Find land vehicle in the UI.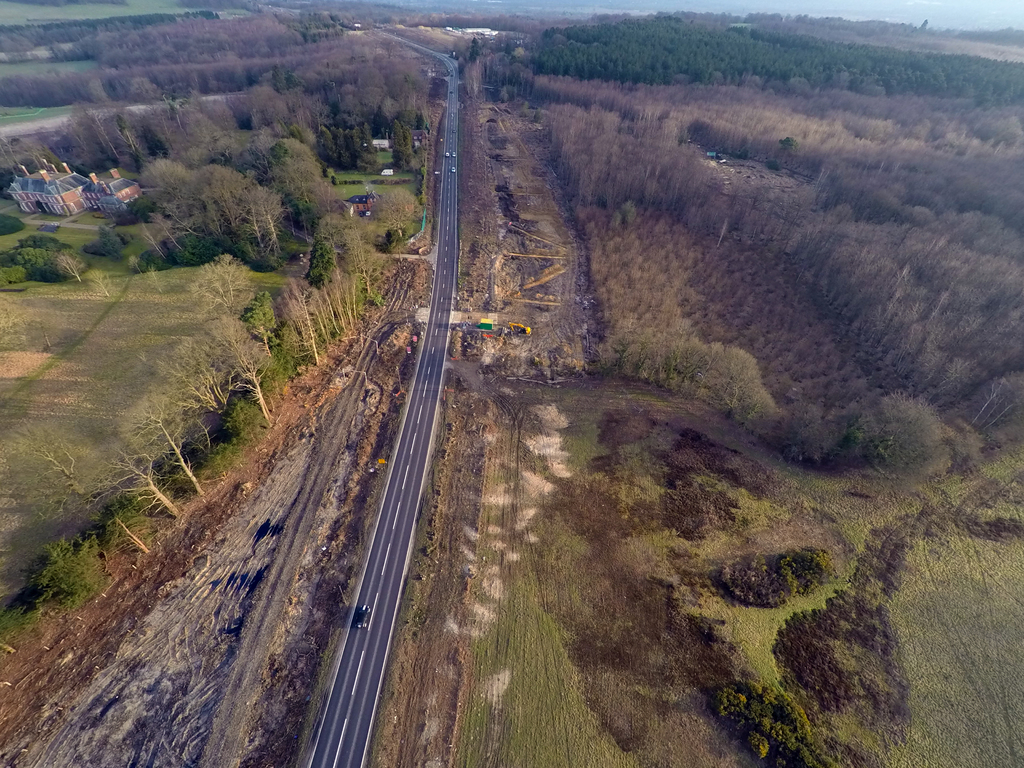
UI element at x1=454 y1=152 x2=455 y2=155.
